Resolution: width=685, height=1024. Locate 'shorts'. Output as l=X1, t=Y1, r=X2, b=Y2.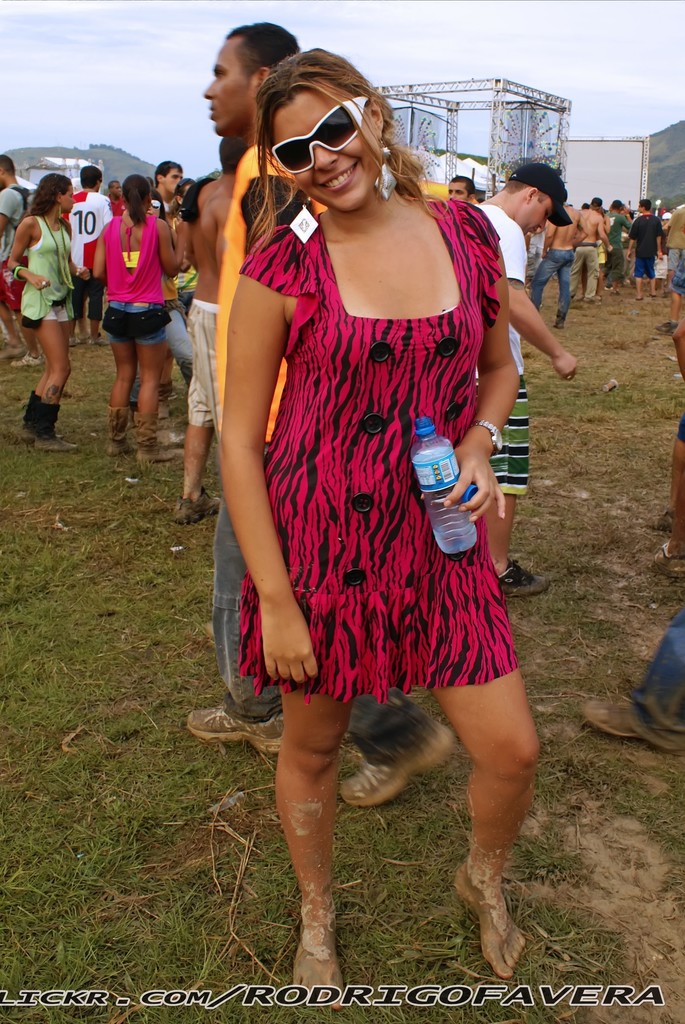
l=670, t=244, r=679, b=266.
